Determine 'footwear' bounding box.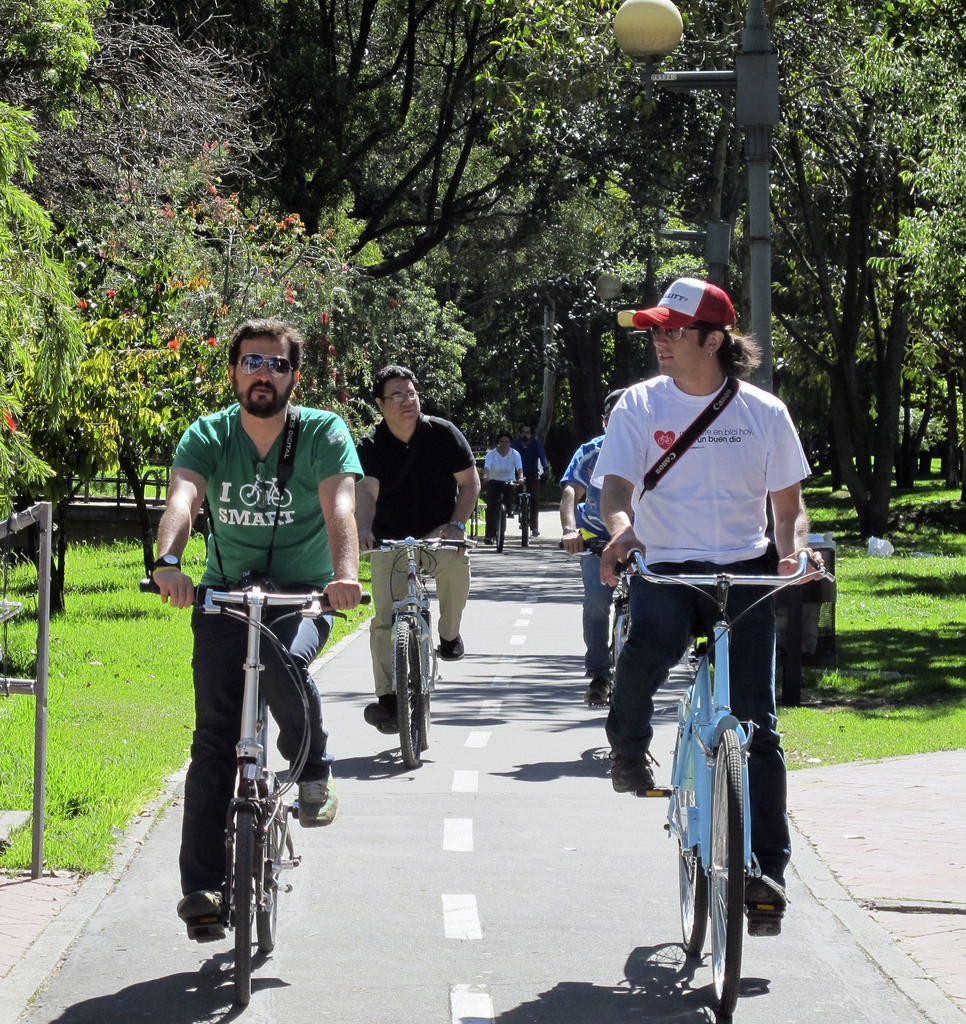
Determined: region(176, 889, 228, 947).
